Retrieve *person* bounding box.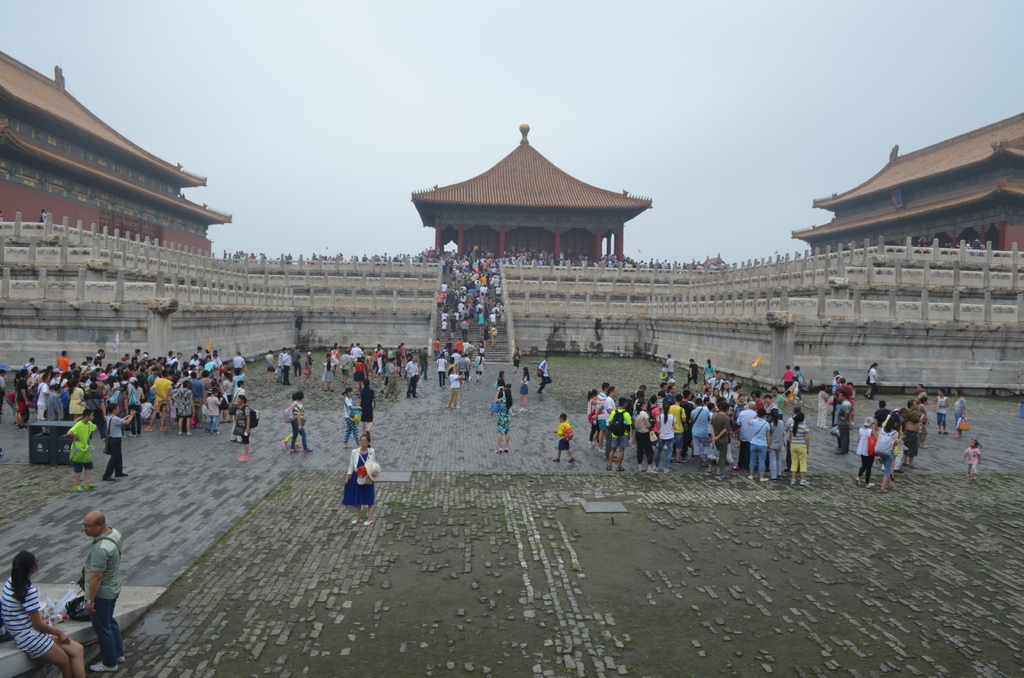
Bounding box: Rect(3, 386, 15, 412).
